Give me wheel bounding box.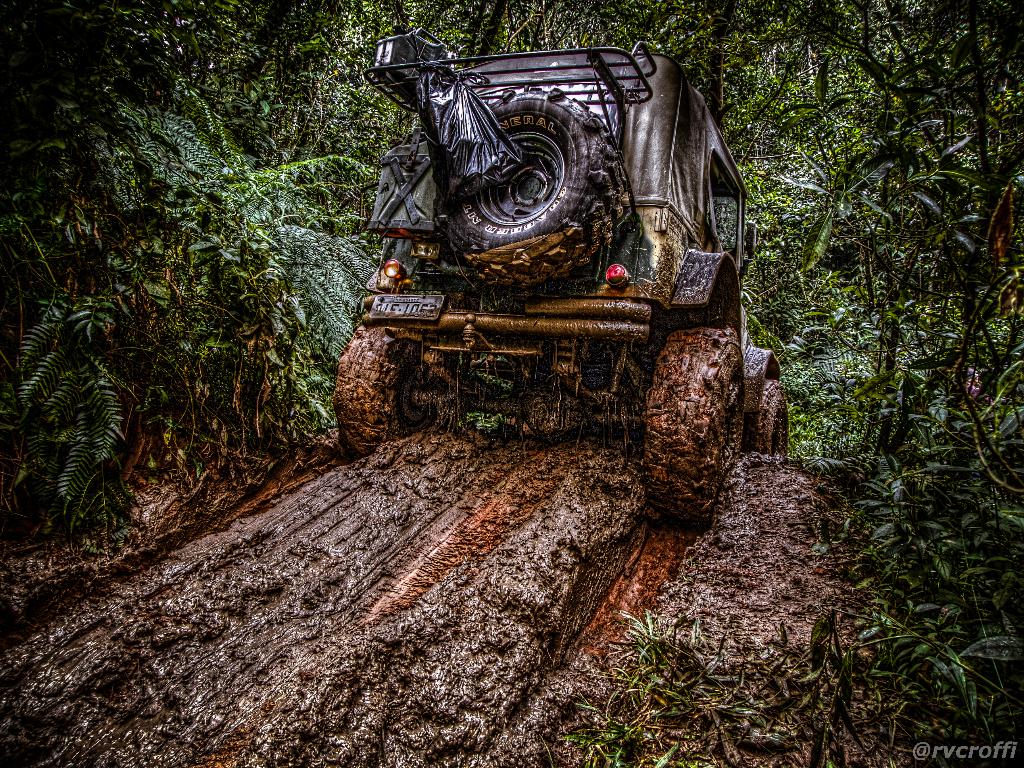
select_region(641, 322, 732, 487).
